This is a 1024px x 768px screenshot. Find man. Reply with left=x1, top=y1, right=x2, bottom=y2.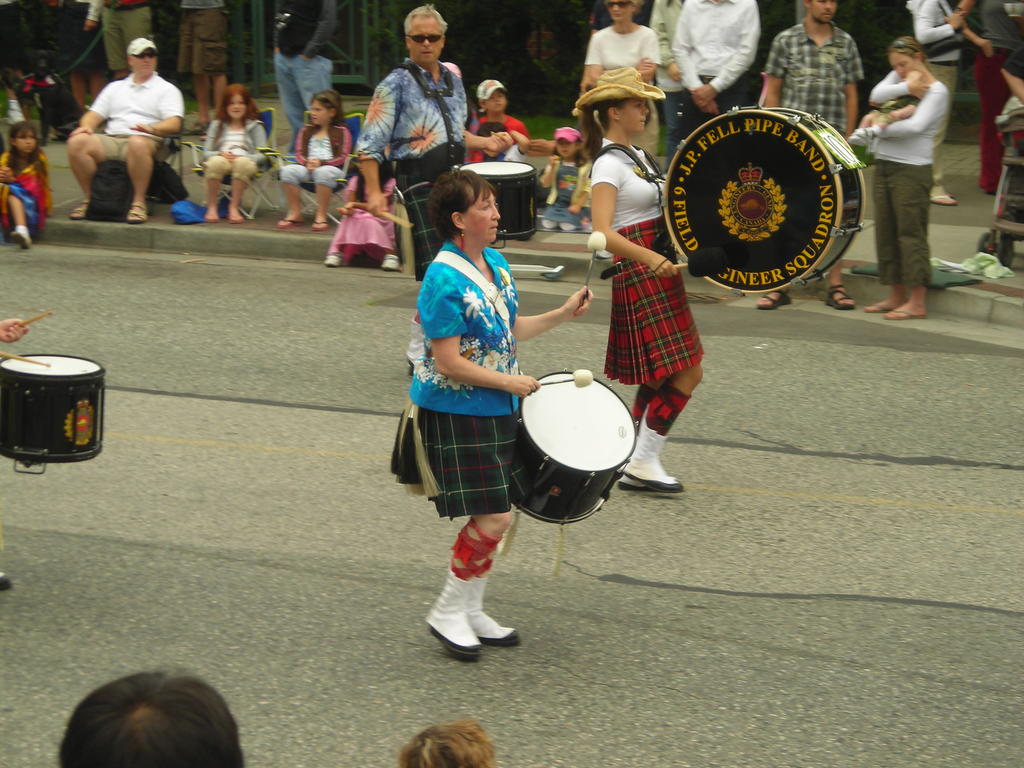
left=668, top=0, right=765, bottom=139.
